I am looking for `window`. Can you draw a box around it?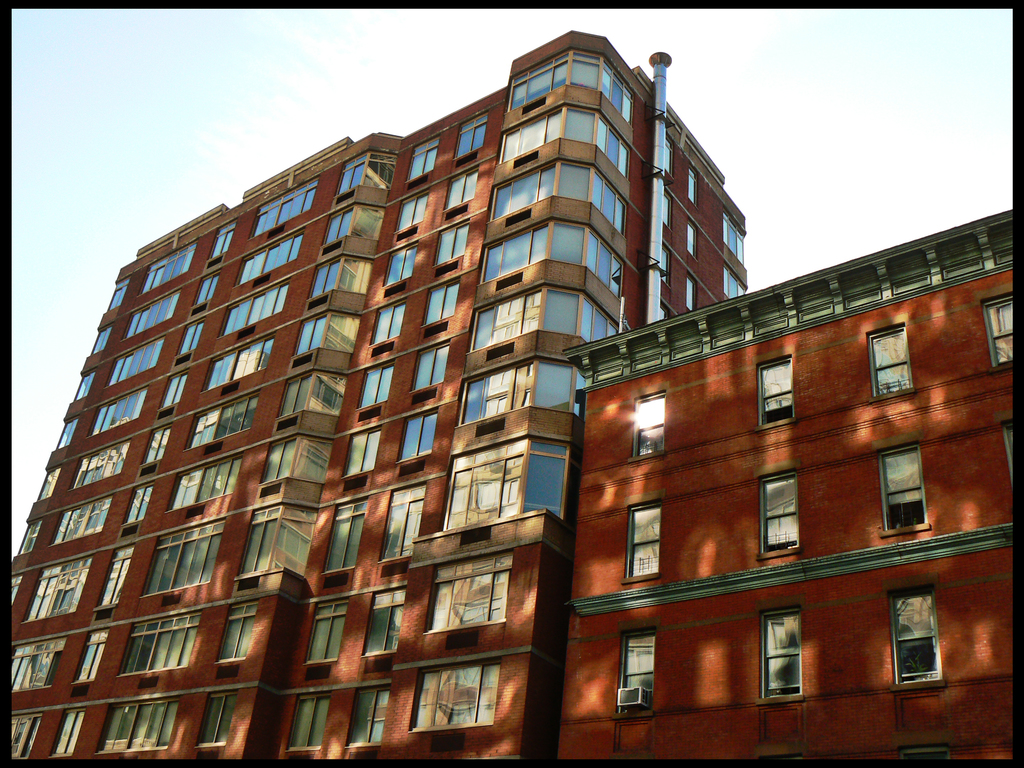
Sure, the bounding box is 195/692/237/747.
